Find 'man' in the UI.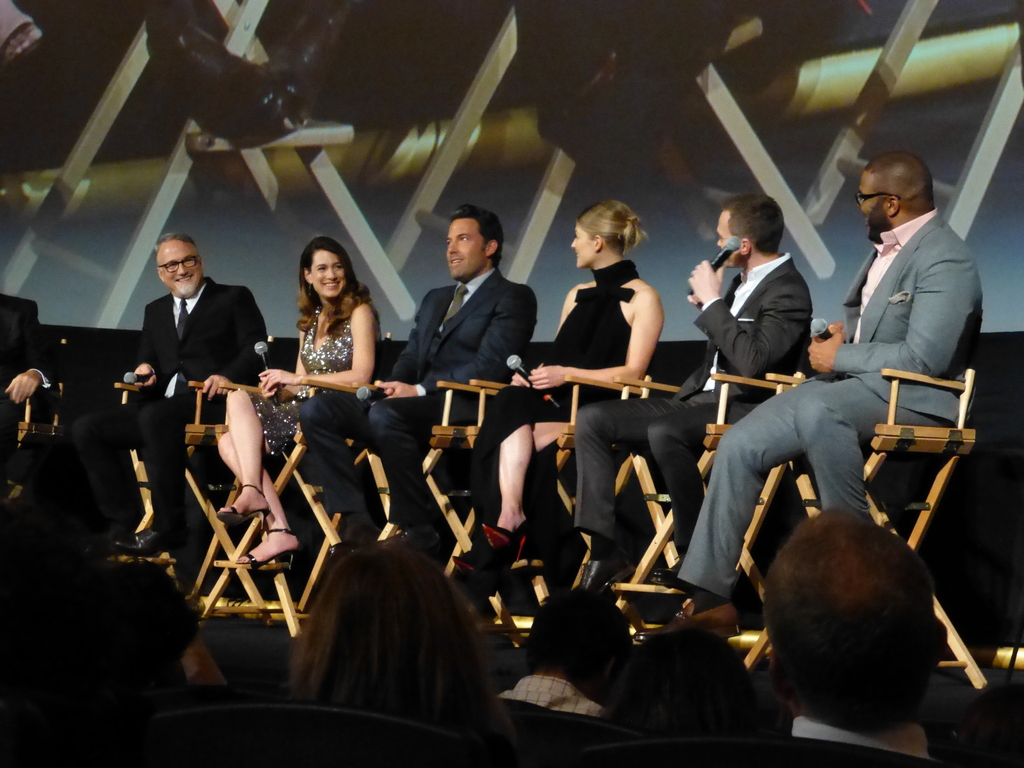
UI element at (630, 152, 982, 637).
